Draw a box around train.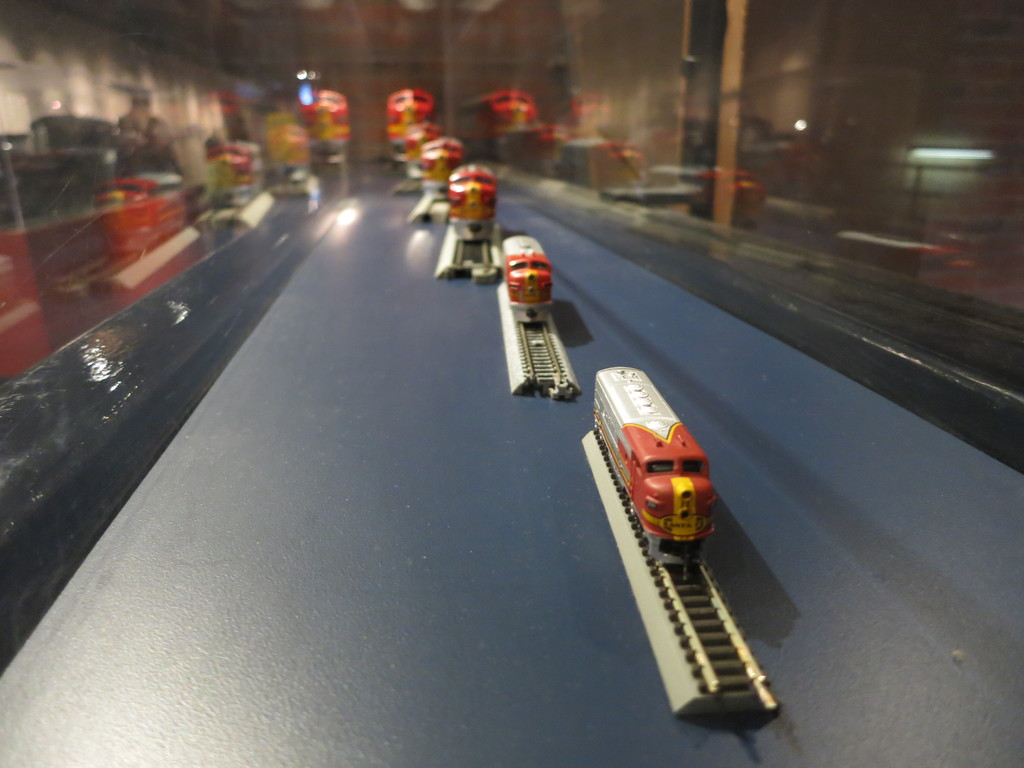
{"x1": 449, "y1": 166, "x2": 495, "y2": 244}.
